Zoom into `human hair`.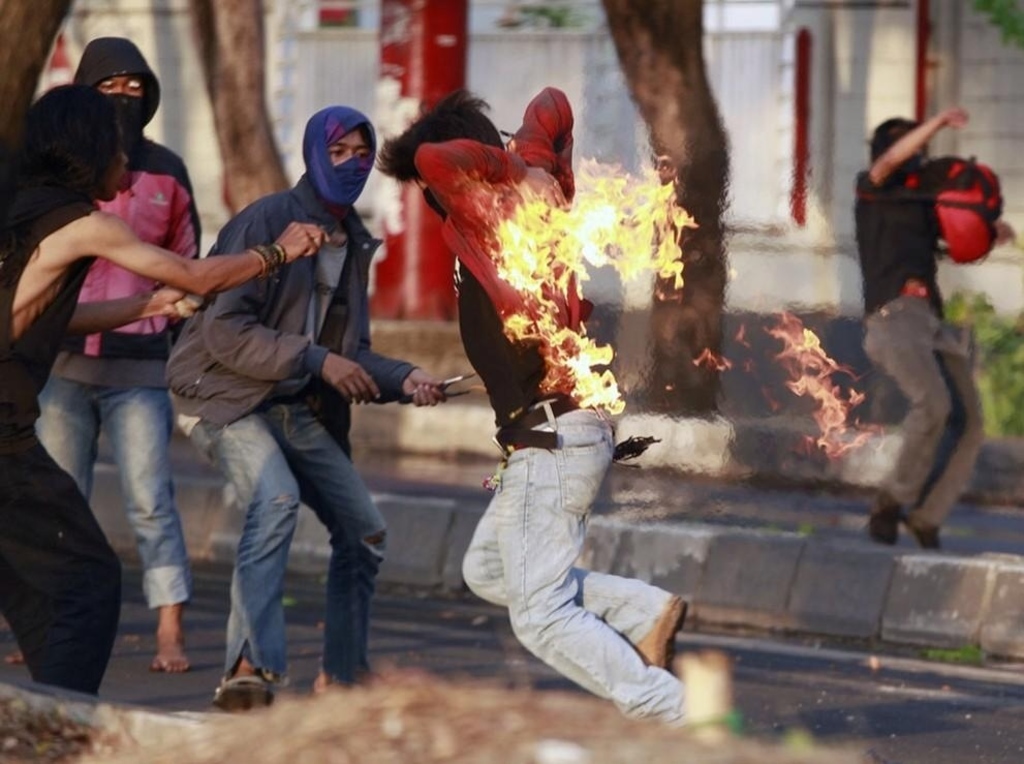
Zoom target: <box>20,65,136,218</box>.
